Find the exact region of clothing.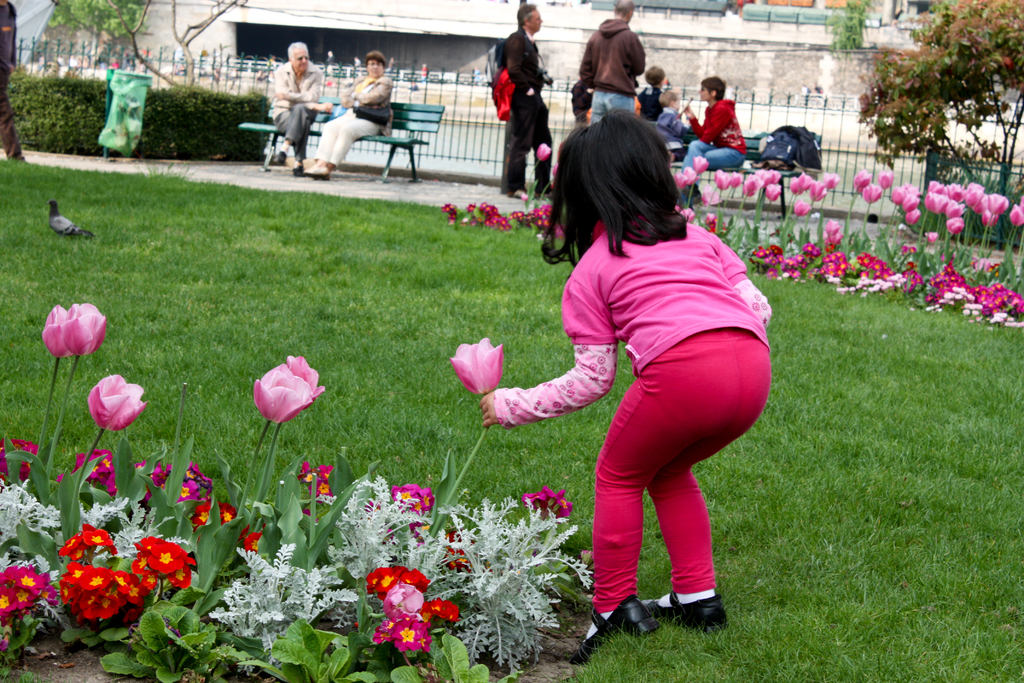
Exact region: x1=270, y1=60, x2=321, y2=159.
